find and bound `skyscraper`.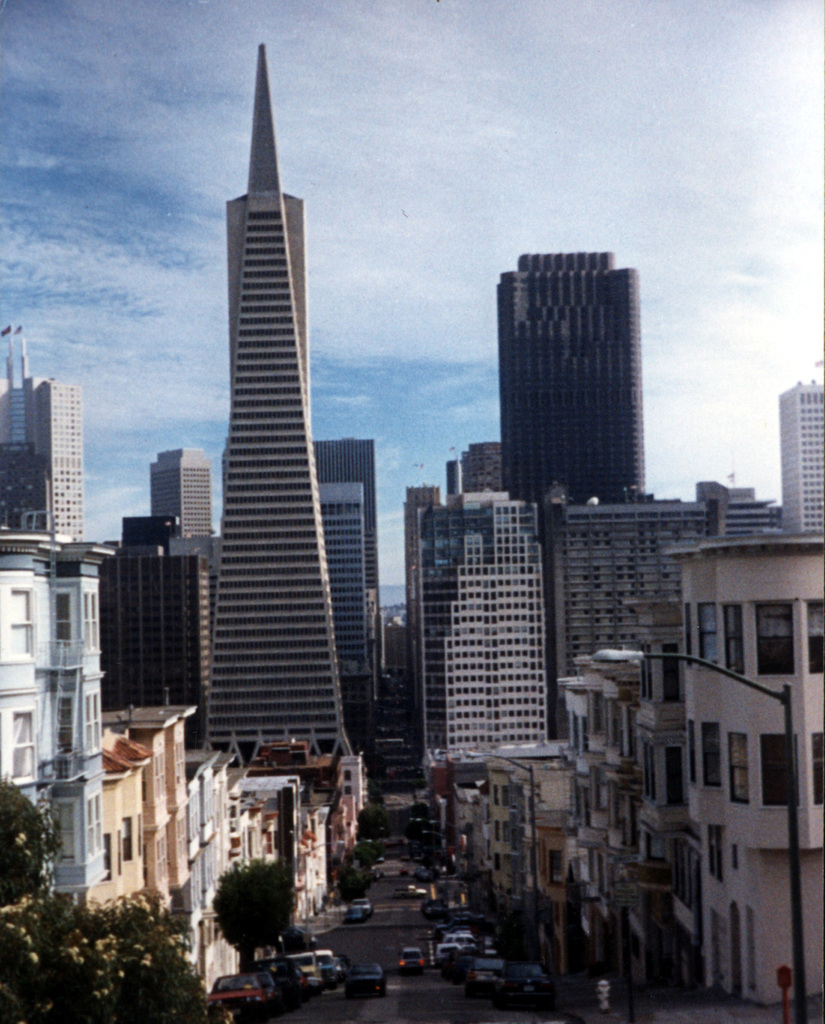
Bound: 571 640 689 1023.
